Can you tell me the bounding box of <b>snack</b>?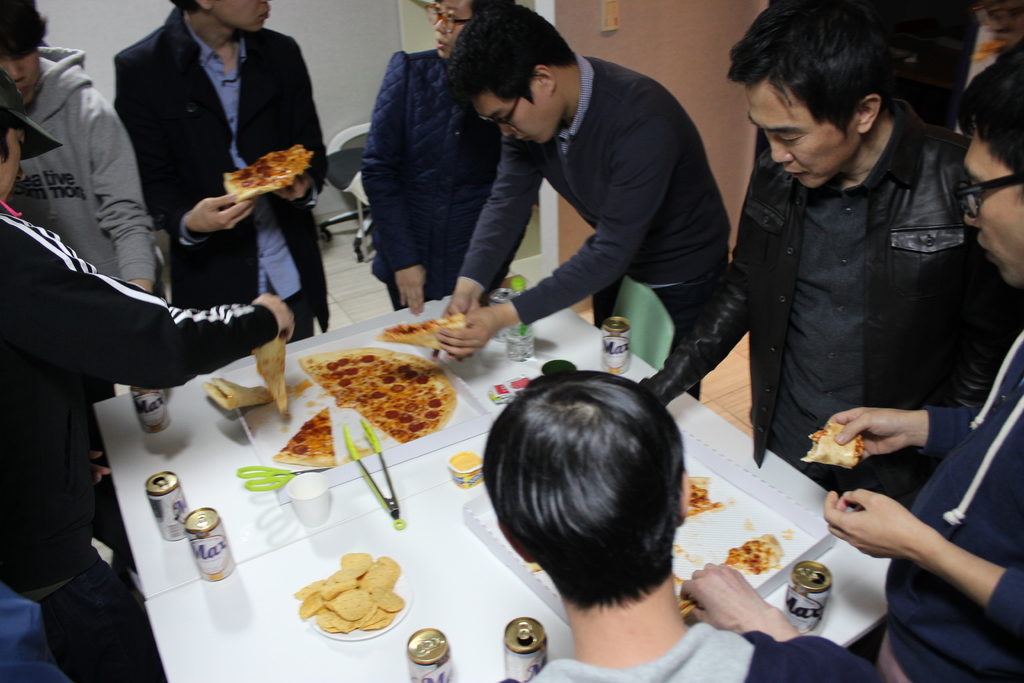
(376, 310, 471, 350).
